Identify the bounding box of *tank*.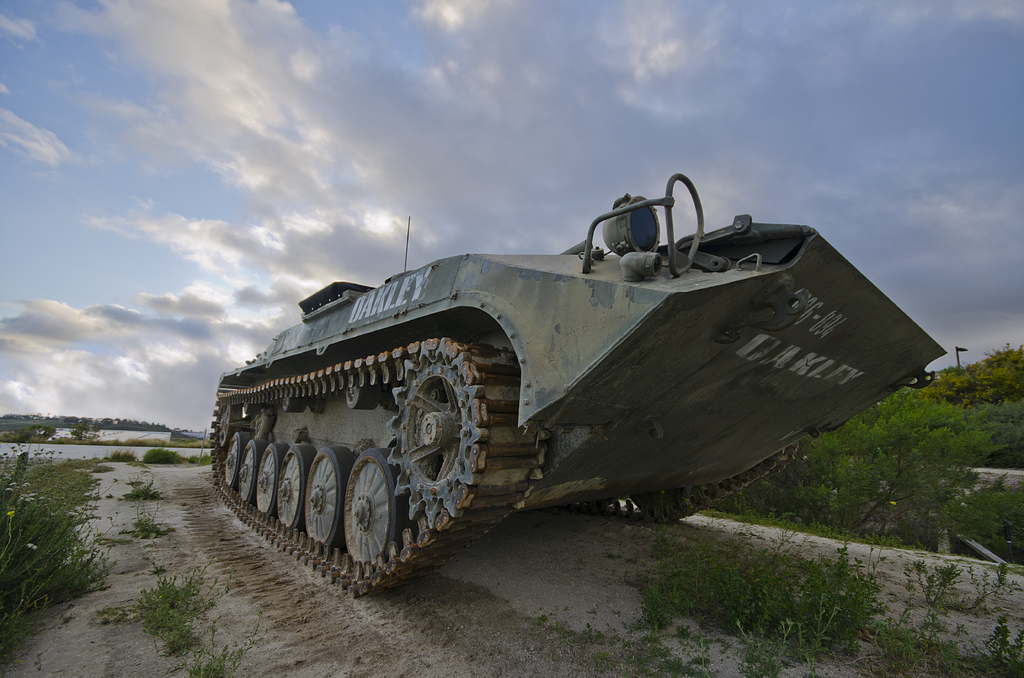
detection(210, 170, 950, 599).
